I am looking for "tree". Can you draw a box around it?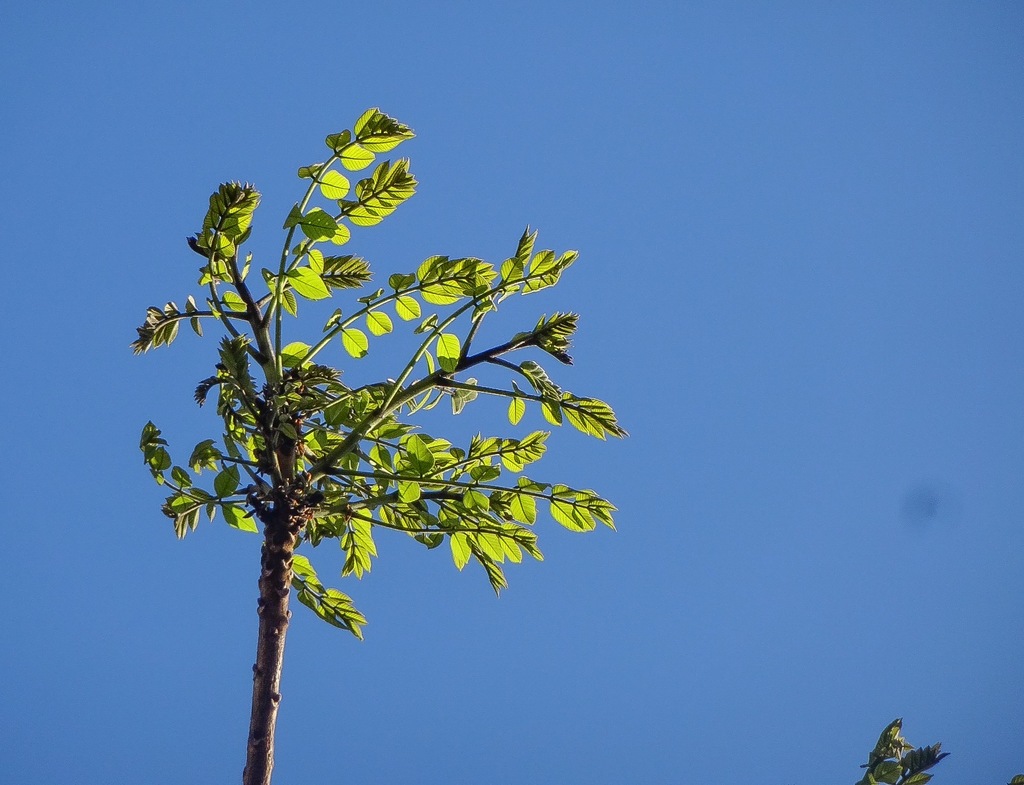
Sure, the bounding box is 860, 715, 957, 784.
